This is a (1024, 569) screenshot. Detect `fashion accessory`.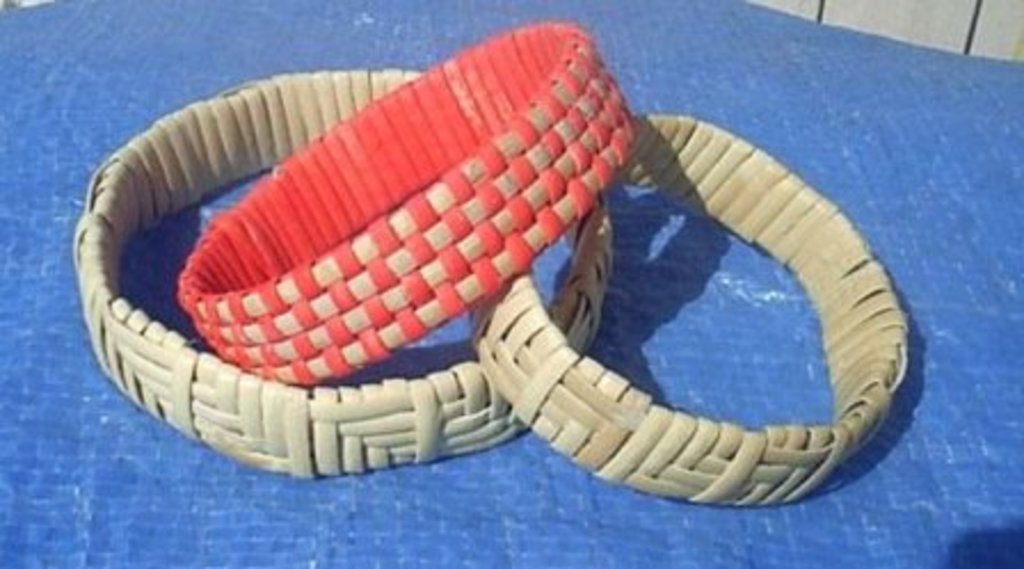
[left=185, top=25, right=640, bottom=400].
